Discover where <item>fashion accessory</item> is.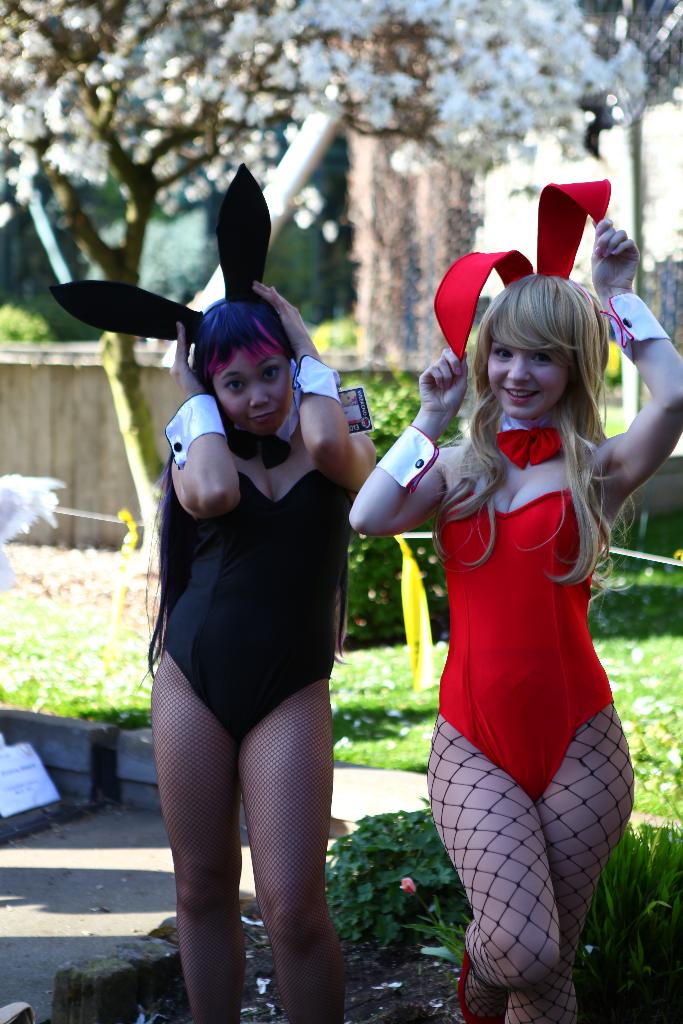
Discovered at box(47, 161, 266, 349).
